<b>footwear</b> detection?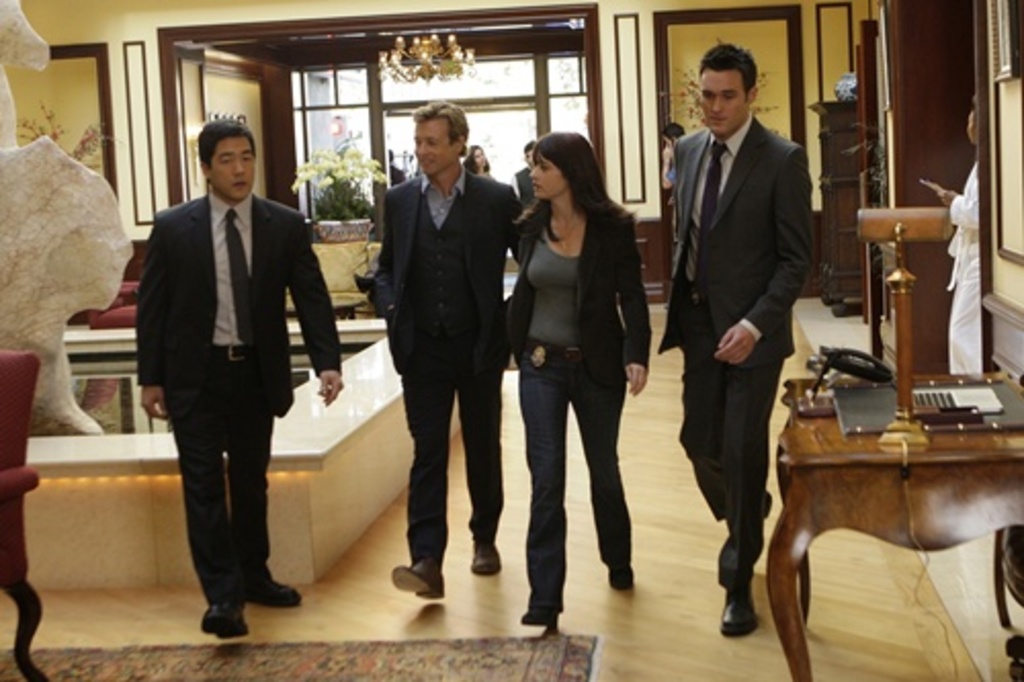
242,571,301,608
